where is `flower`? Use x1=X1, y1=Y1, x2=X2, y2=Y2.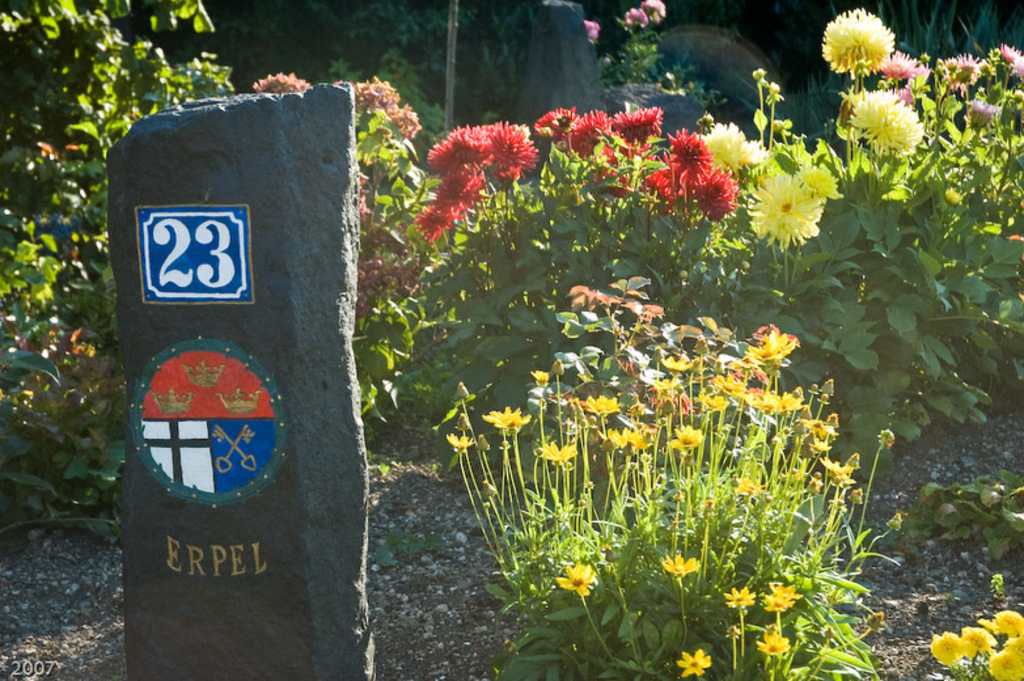
x1=829, y1=1, x2=918, y2=75.
